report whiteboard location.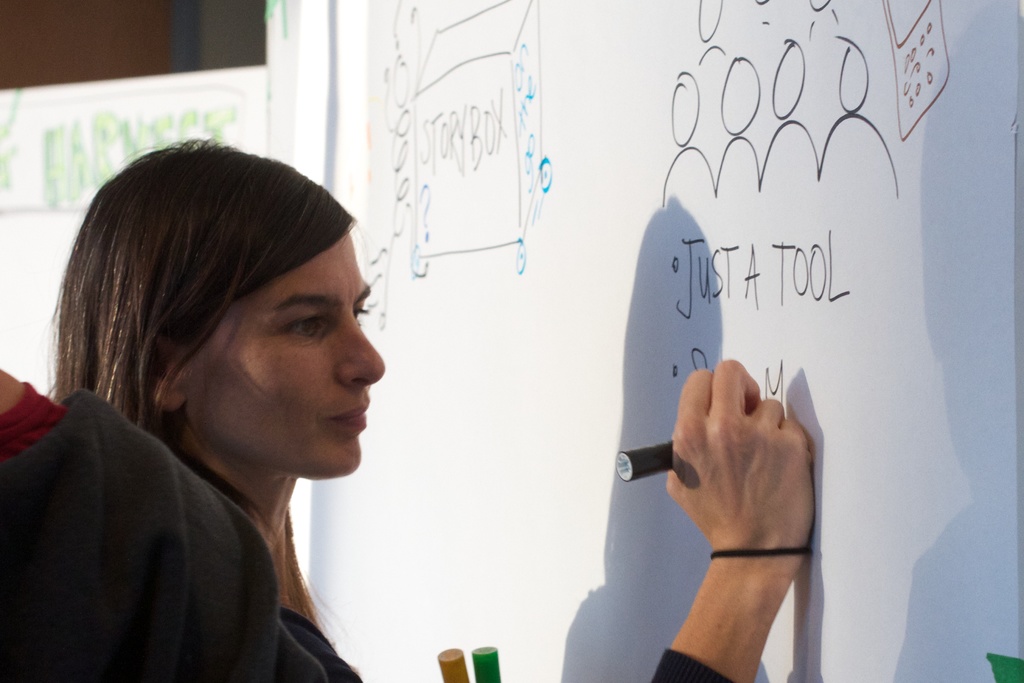
Report: 286 0 1023 682.
